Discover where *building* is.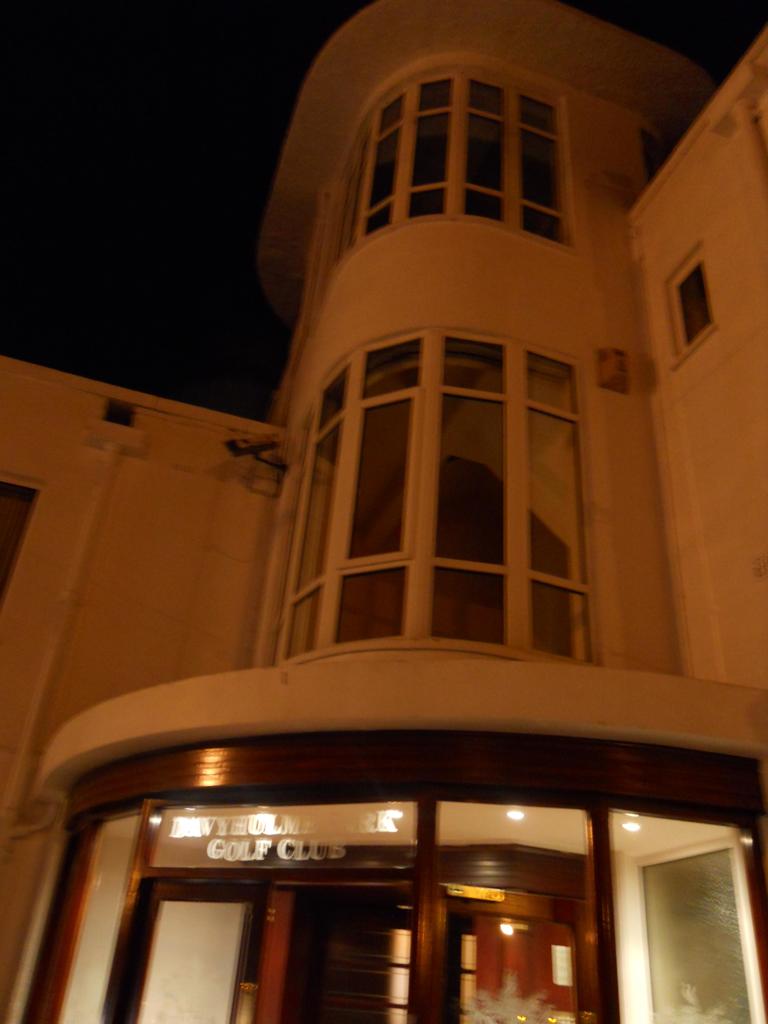
Discovered at box(10, 0, 767, 1023).
